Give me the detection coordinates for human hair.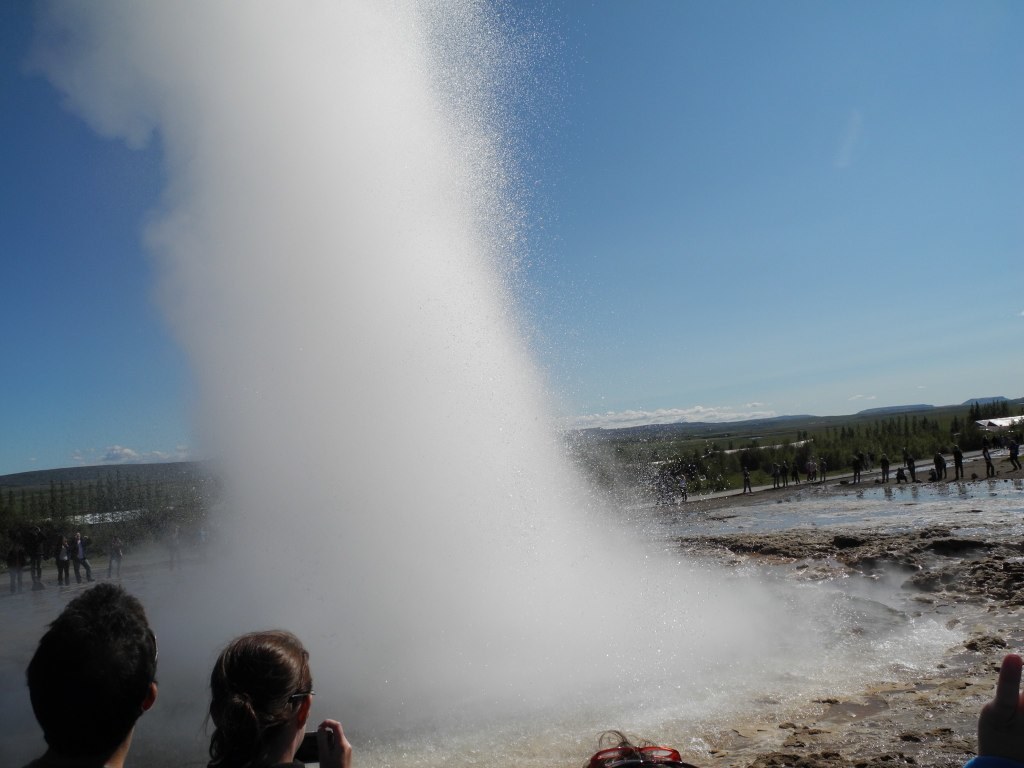
(left=199, top=630, right=312, bottom=767).
